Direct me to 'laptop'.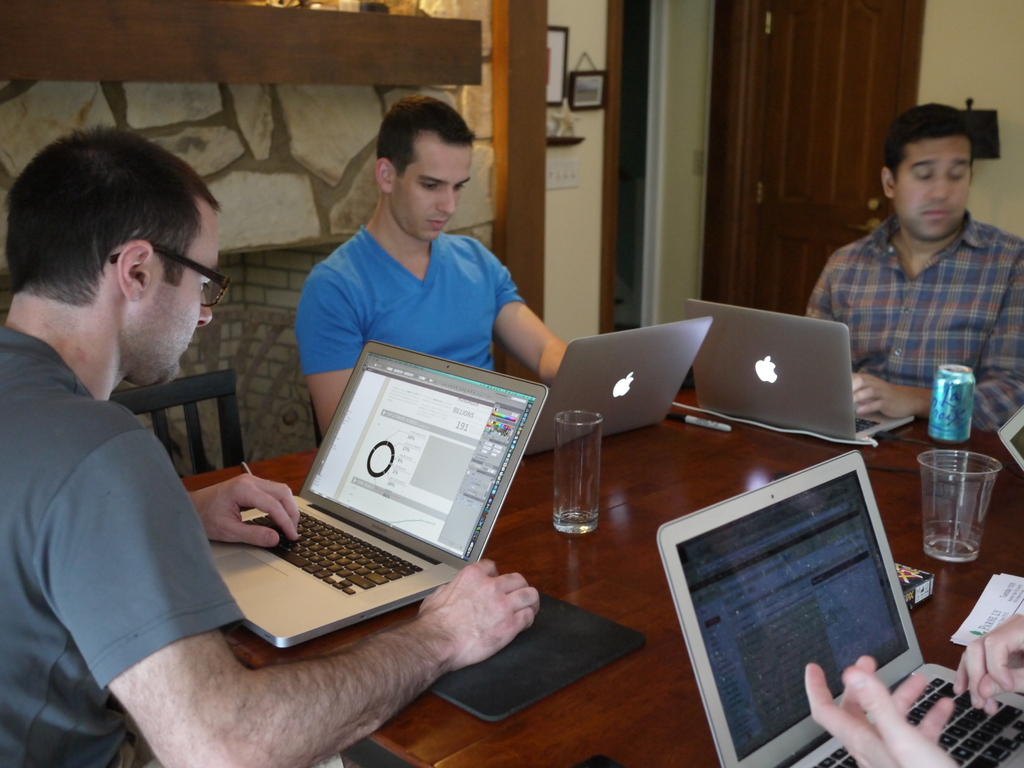
Direction: [left=642, top=434, right=923, bottom=767].
